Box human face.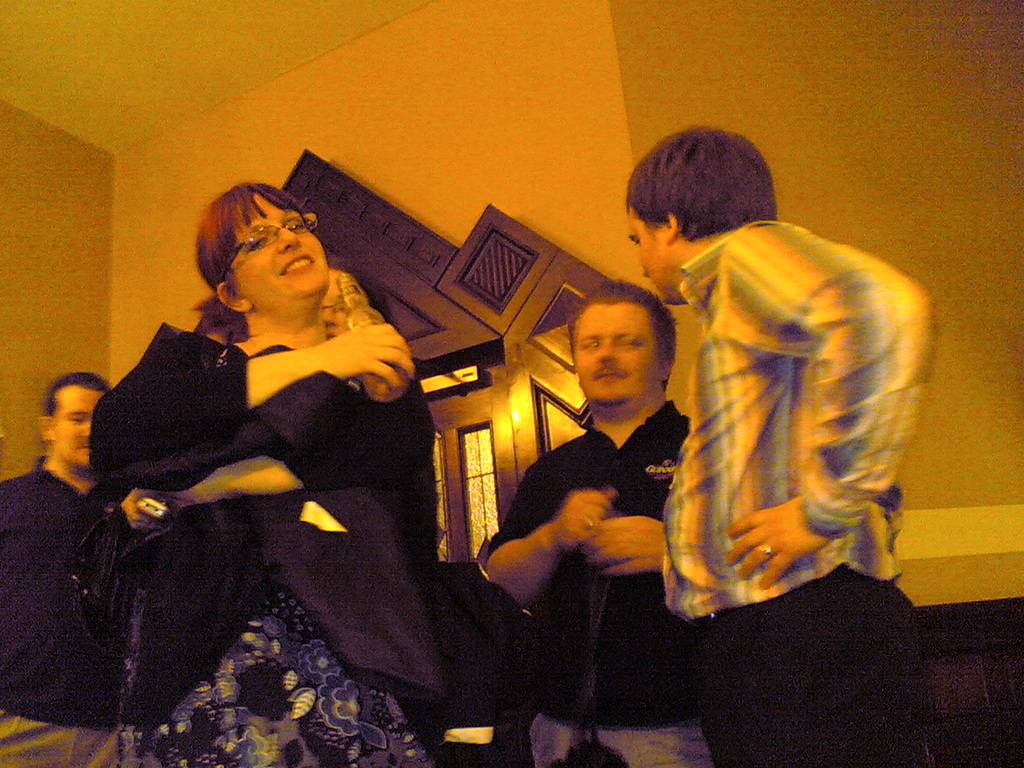
(575,298,663,414).
